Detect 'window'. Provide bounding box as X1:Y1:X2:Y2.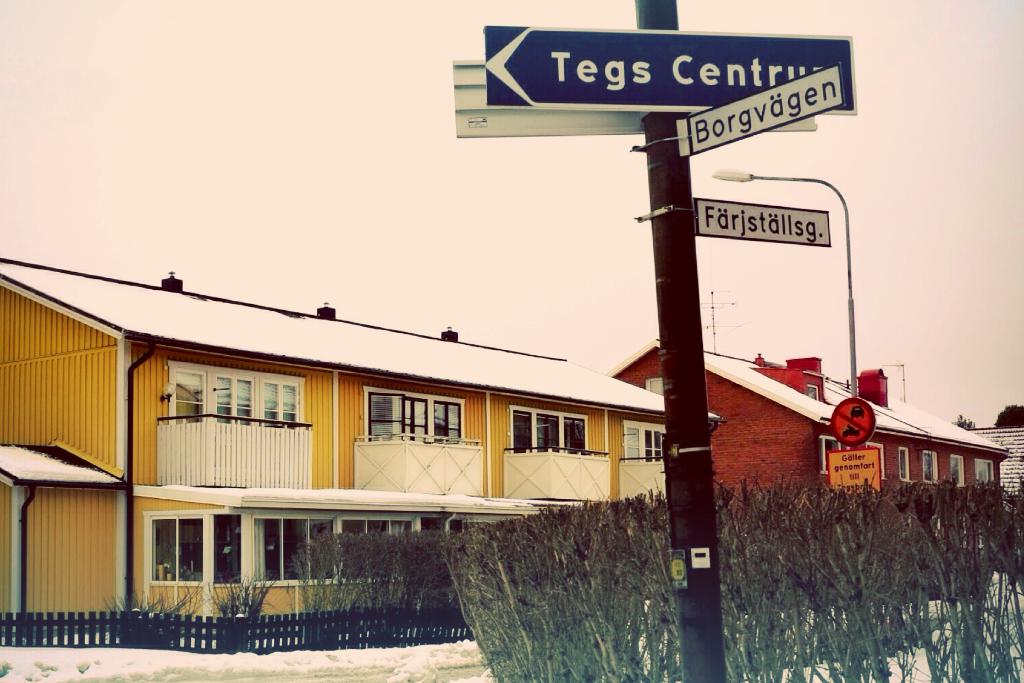
423:515:463:531.
